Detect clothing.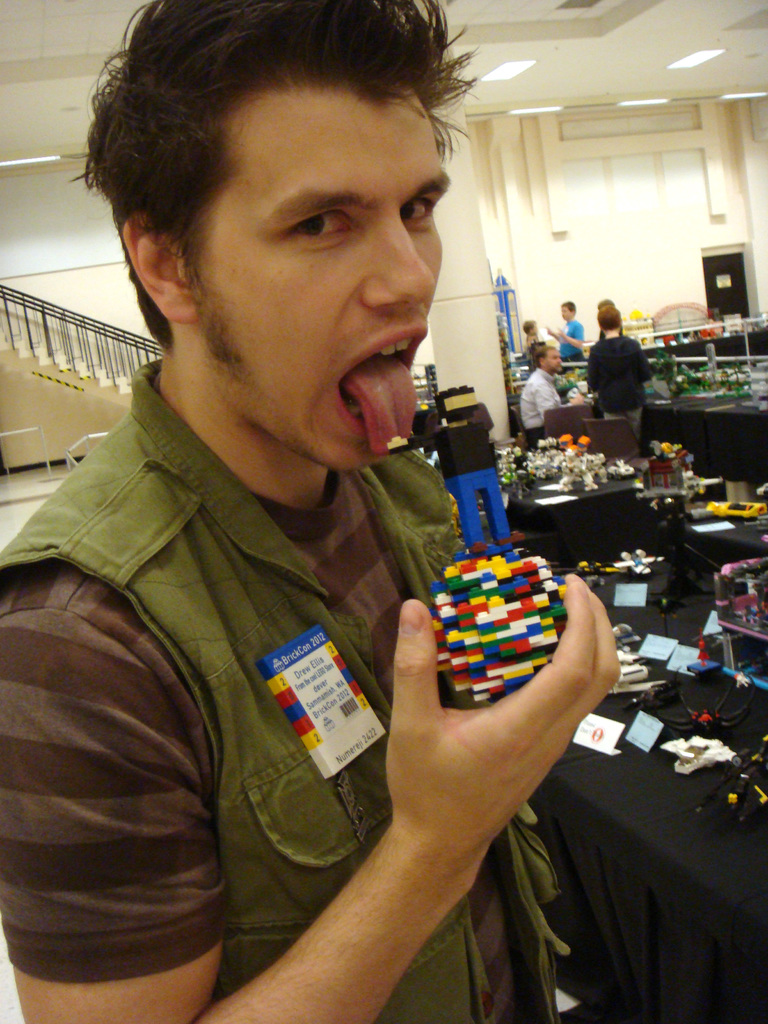
Detected at (left=563, top=319, right=589, bottom=356).
